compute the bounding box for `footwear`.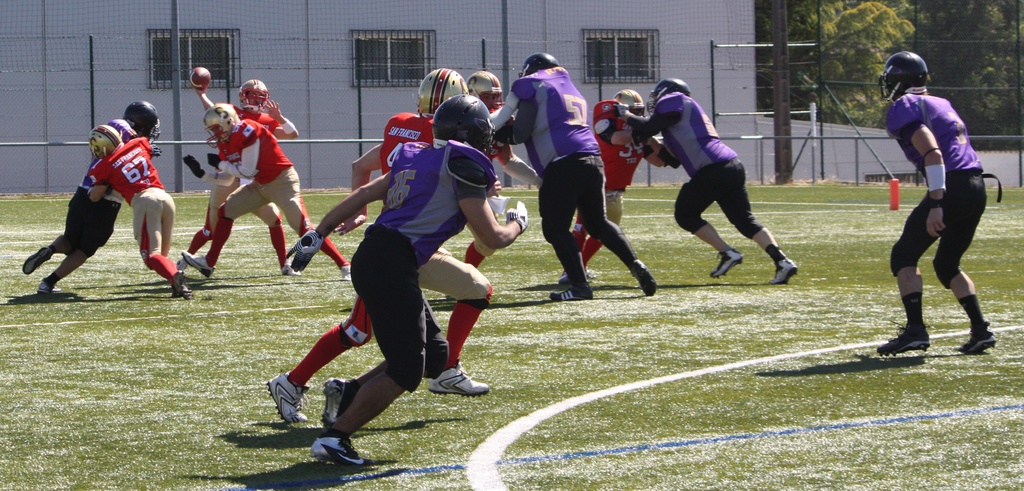
[35, 273, 56, 296].
